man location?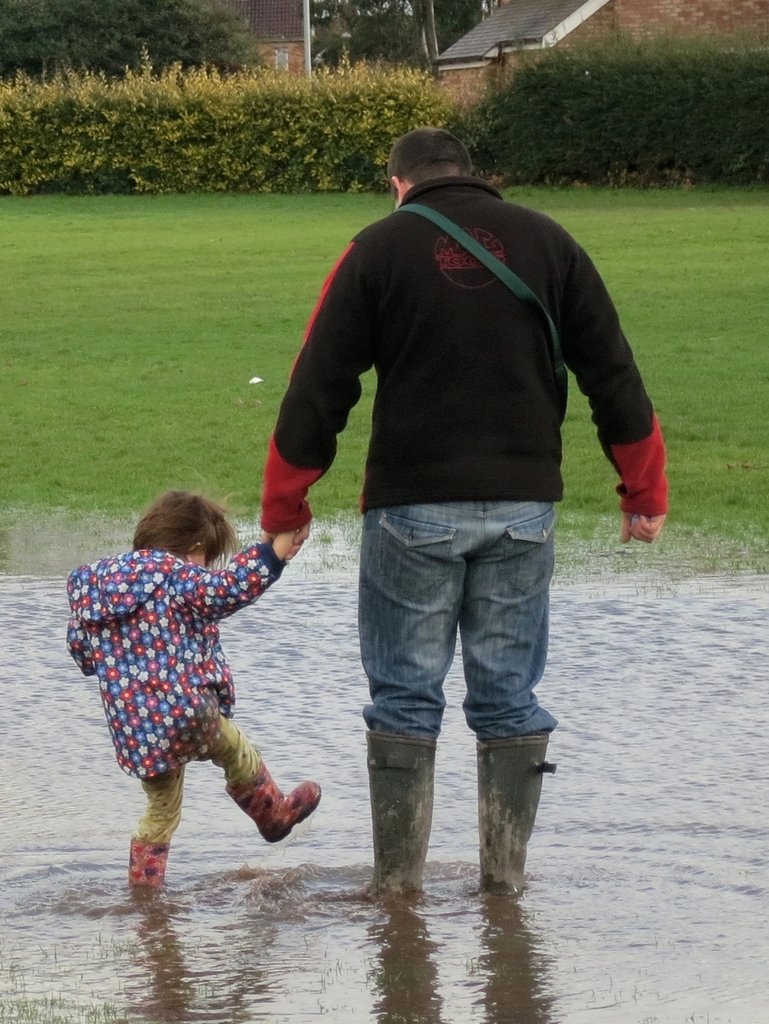
bbox(255, 126, 667, 898)
